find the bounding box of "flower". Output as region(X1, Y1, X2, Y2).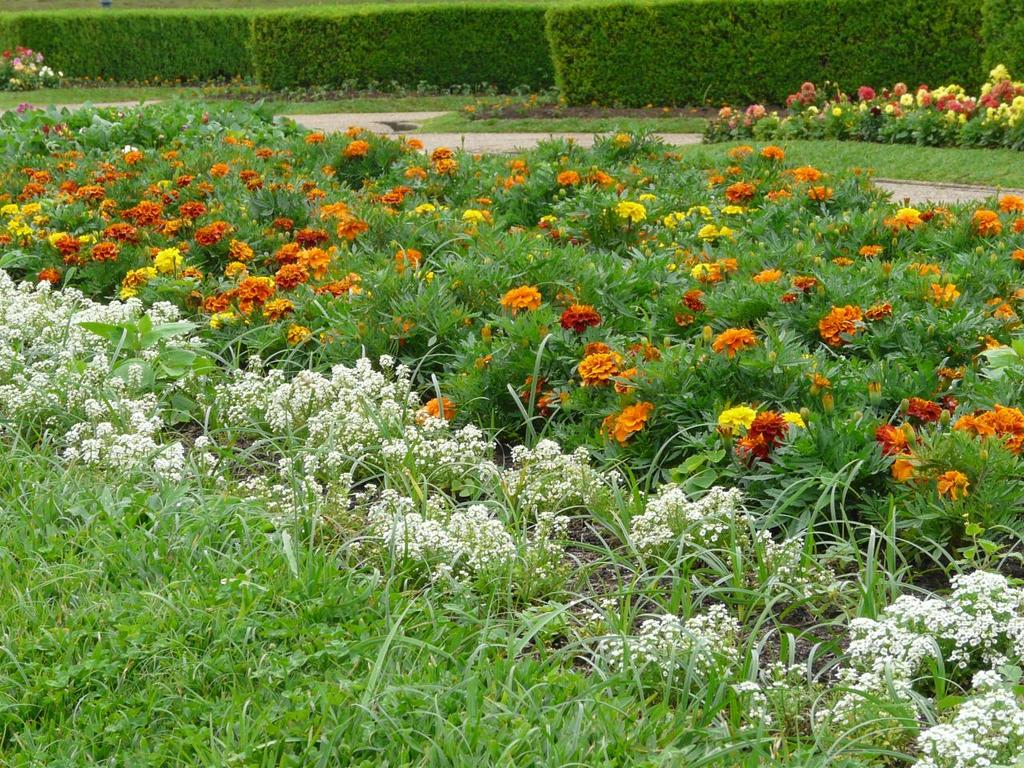
region(999, 190, 1023, 213).
